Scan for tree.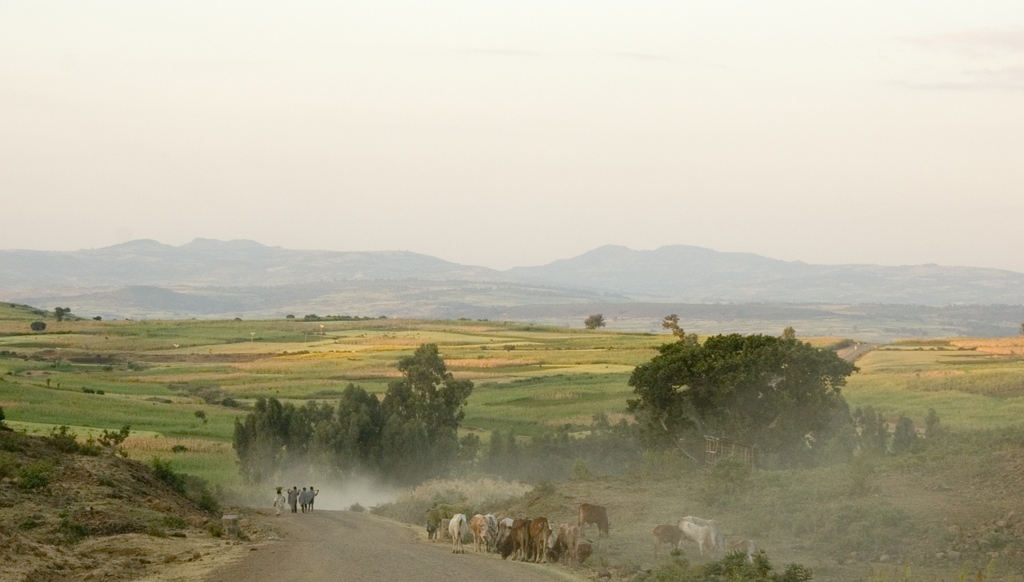
Scan result: box=[458, 405, 647, 476].
